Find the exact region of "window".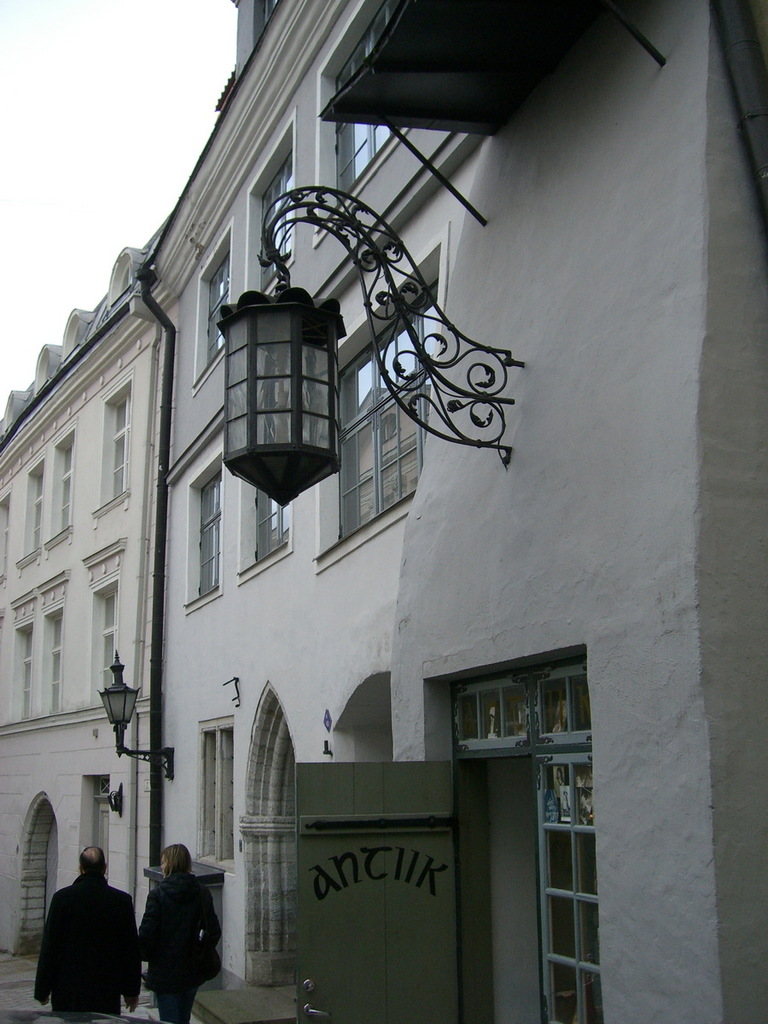
Exact region: x1=337 y1=0 x2=403 y2=206.
